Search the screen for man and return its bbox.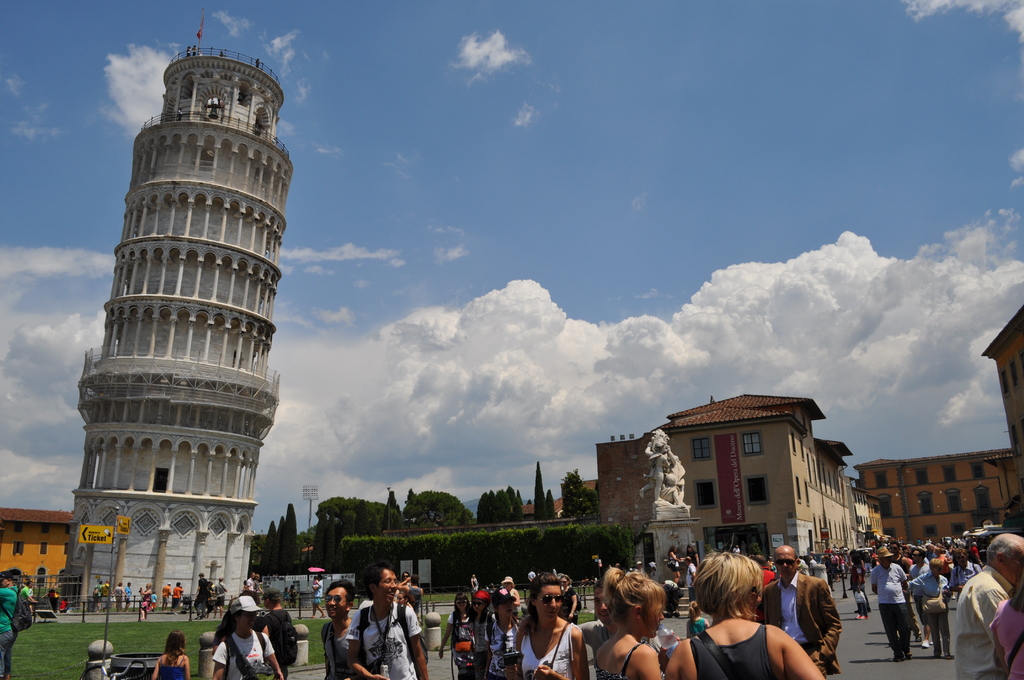
Found: [x1=324, y1=578, x2=374, y2=679].
